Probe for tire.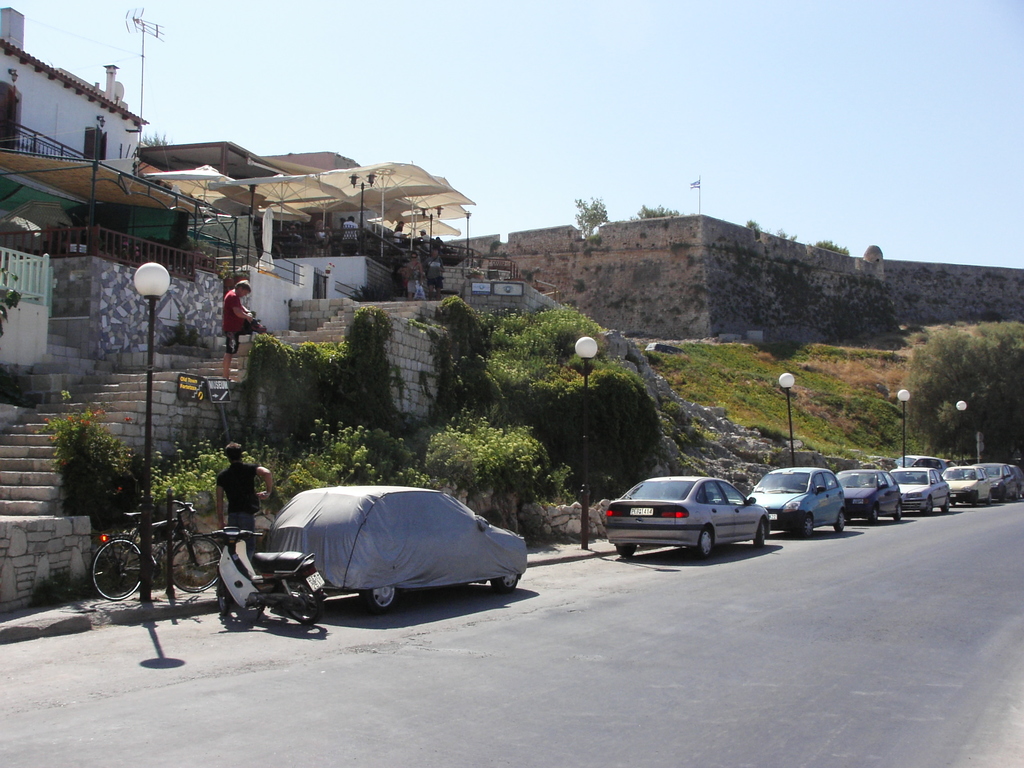
Probe result: bbox=[76, 538, 138, 616].
